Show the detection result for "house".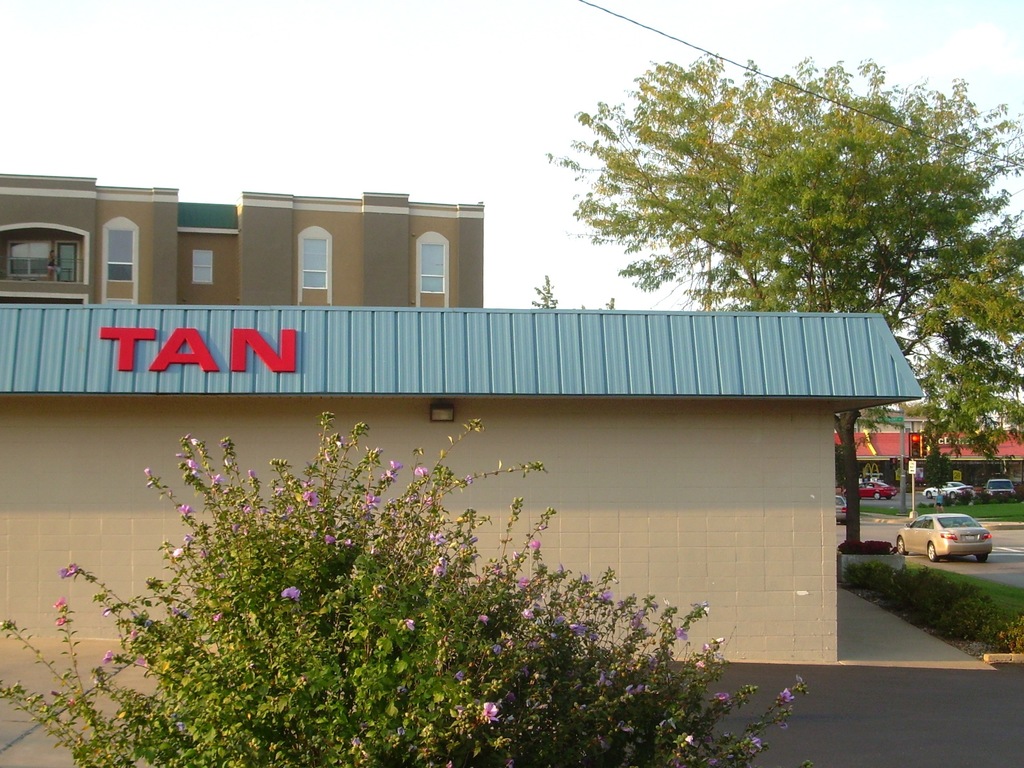
0, 304, 922, 687.
